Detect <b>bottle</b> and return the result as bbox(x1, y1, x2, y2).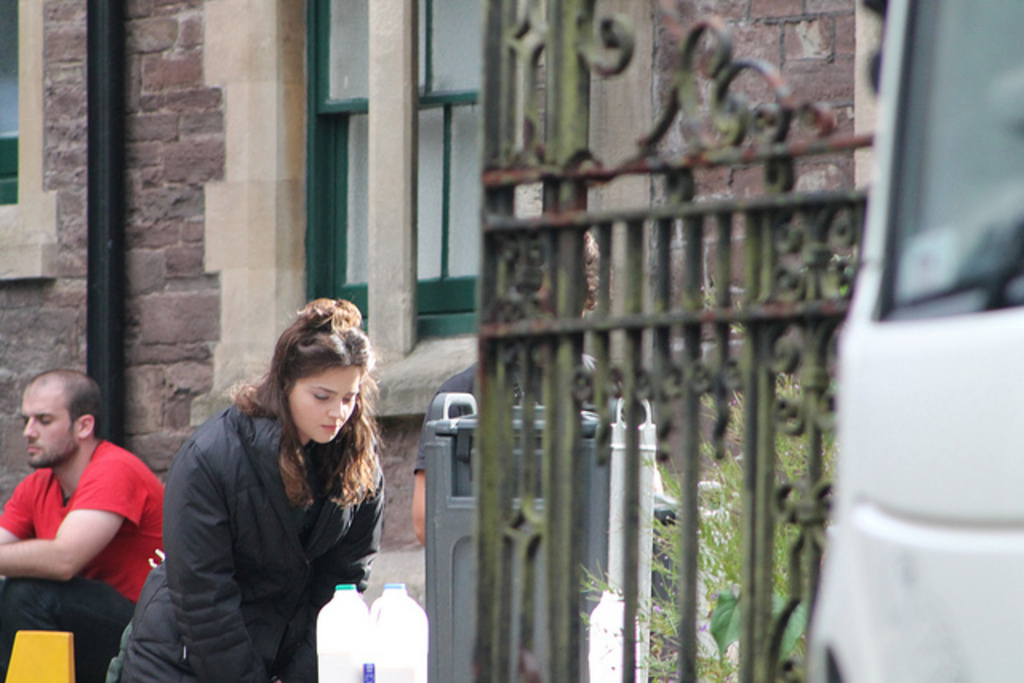
bbox(314, 581, 373, 681).
